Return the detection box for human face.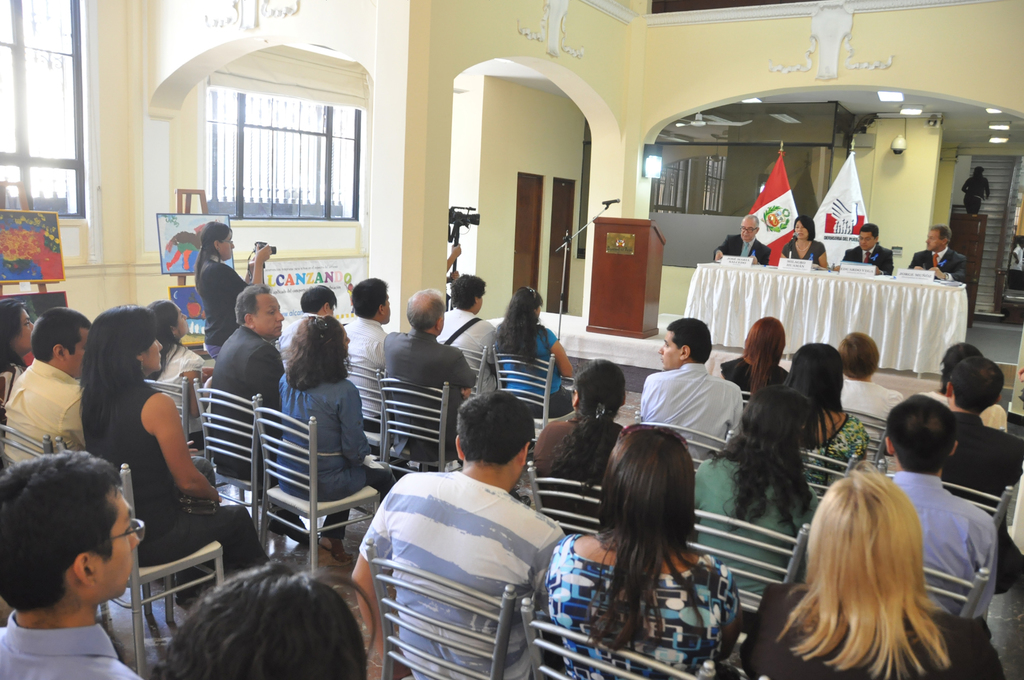
rect(93, 490, 141, 599).
